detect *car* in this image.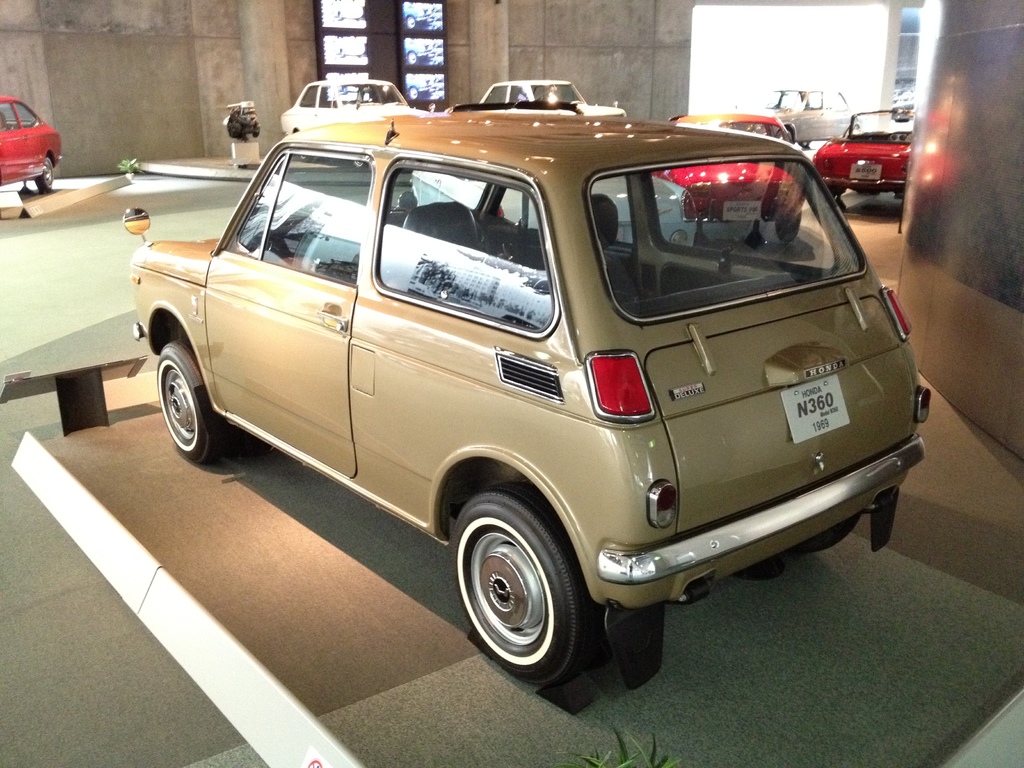
Detection: box(106, 97, 948, 694).
